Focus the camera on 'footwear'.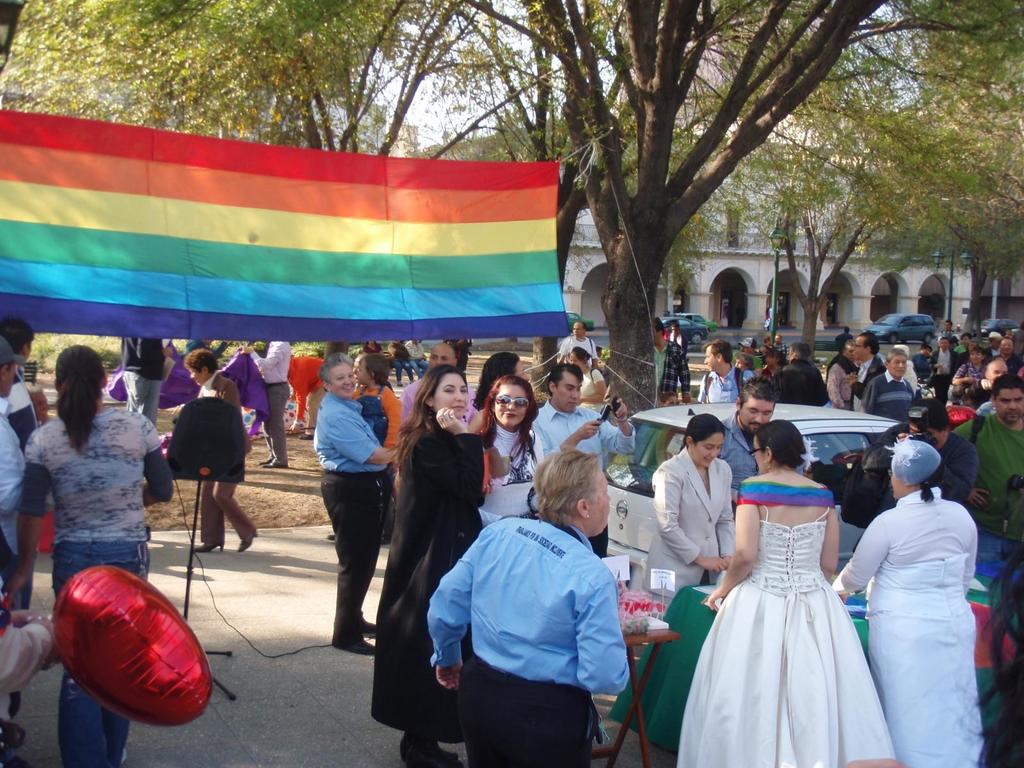
Focus region: 342,631,375,653.
